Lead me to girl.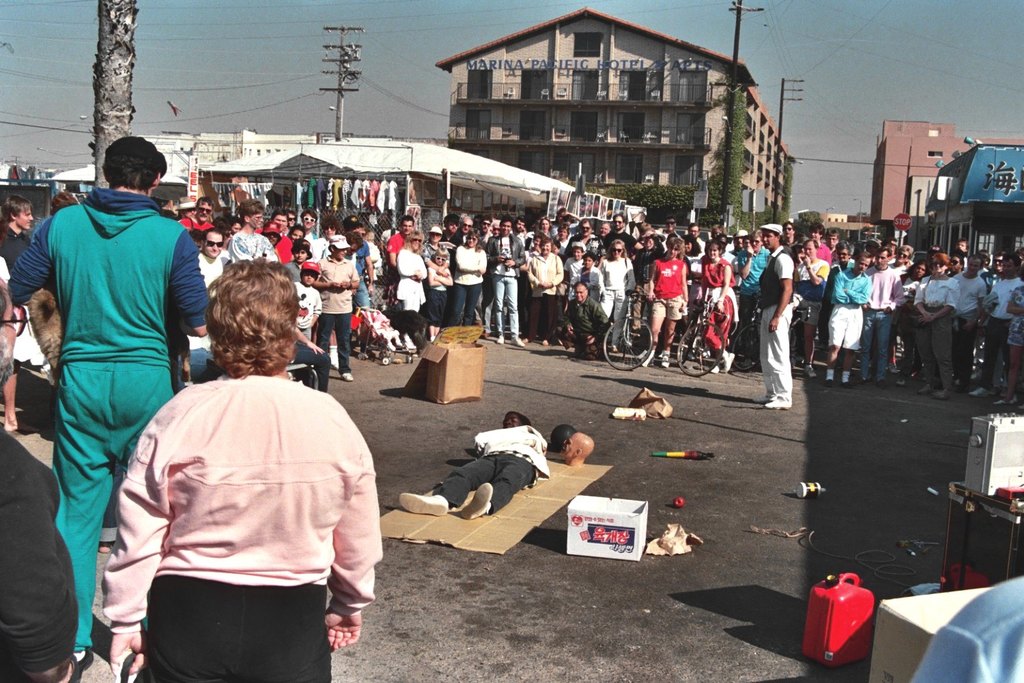
Lead to [423, 247, 451, 344].
